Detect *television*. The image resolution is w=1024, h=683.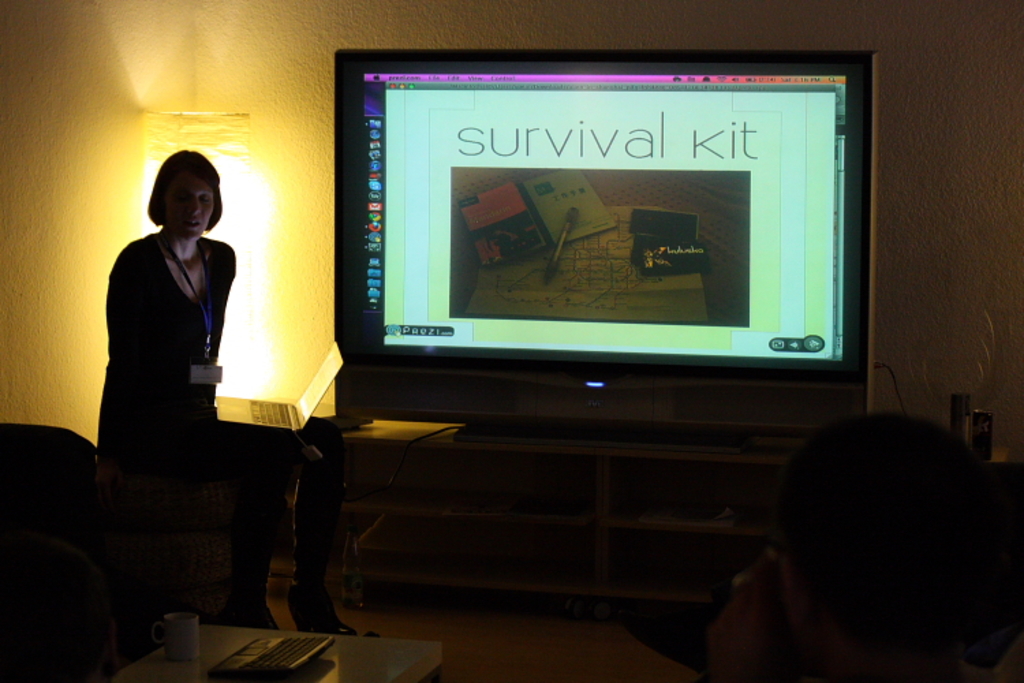
(x1=335, y1=46, x2=878, y2=454).
